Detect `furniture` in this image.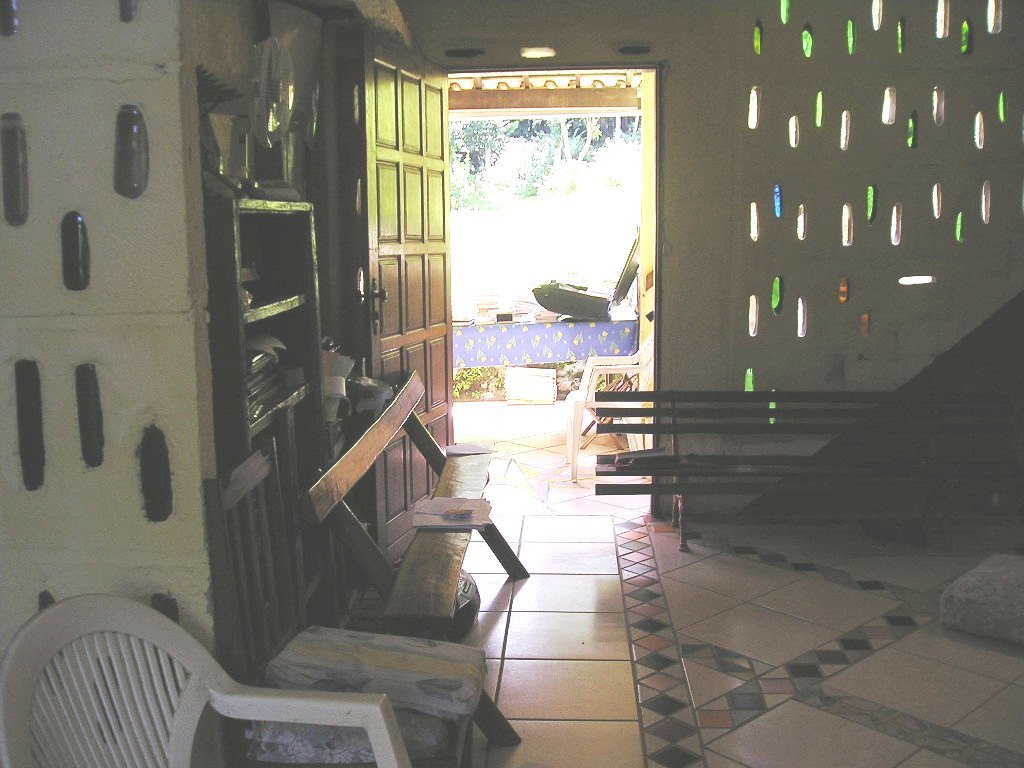
Detection: [x1=0, y1=594, x2=412, y2=767].
